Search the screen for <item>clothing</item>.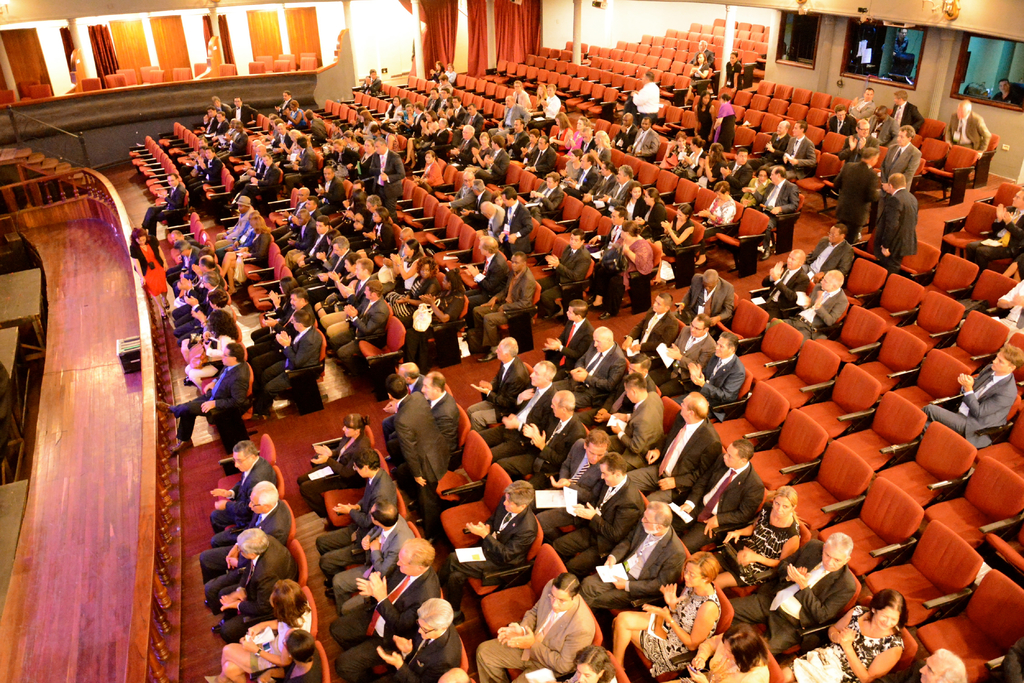
Found at box(877, 141, 924, 222).
